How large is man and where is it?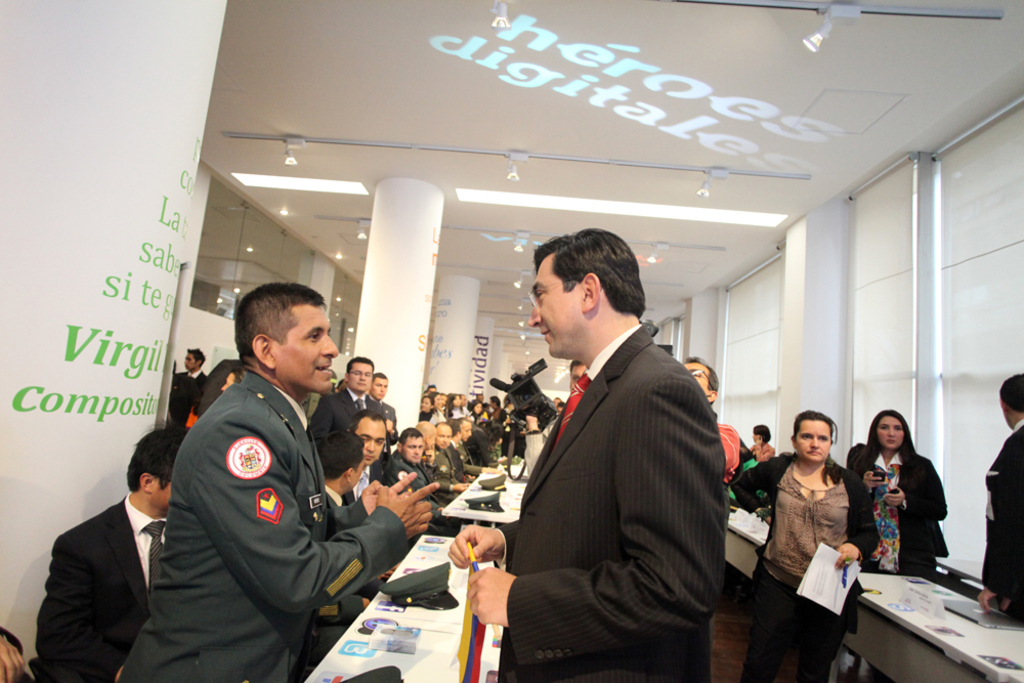
Bounding box: {"left": 28, "top": 419, "right": 191, "bottom": 682}.
